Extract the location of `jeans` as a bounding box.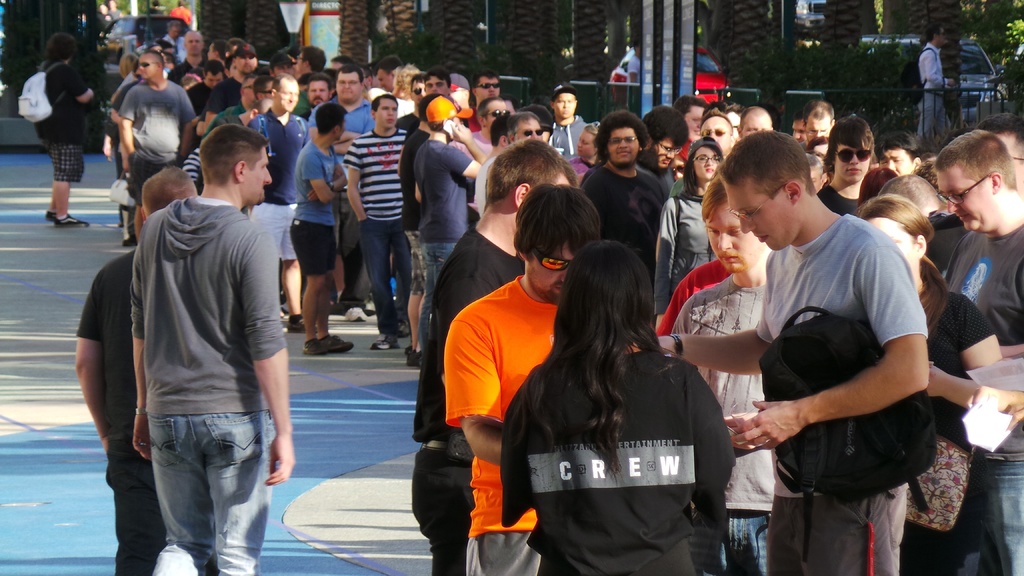
[x1=972, y1=459, x2=1023, y2=575].
